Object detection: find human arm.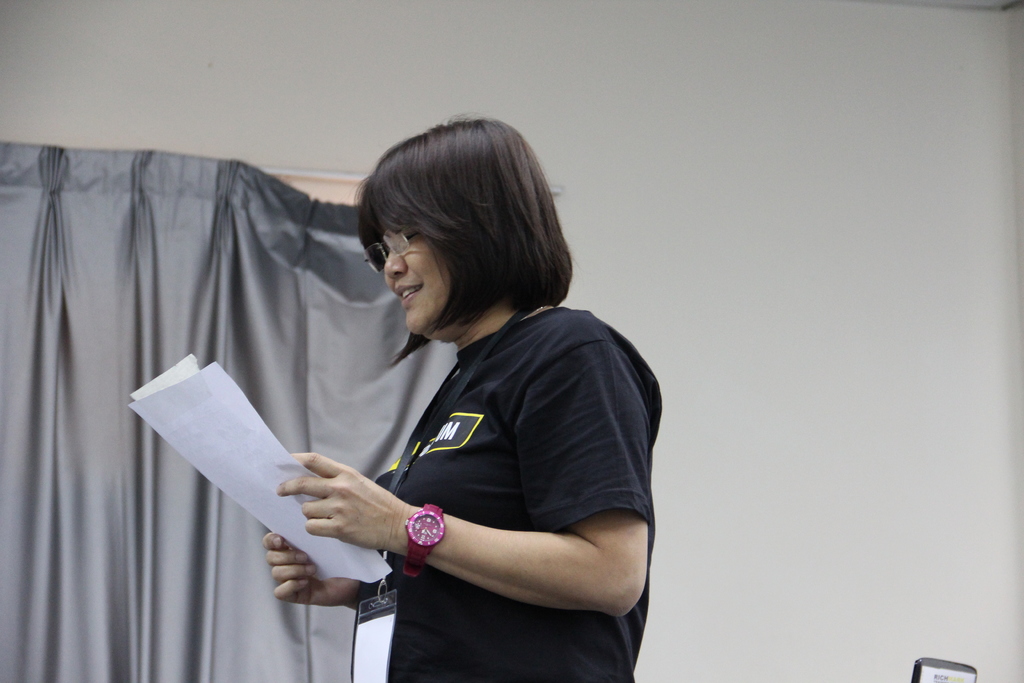
crop(308, 400, 636, 638).
